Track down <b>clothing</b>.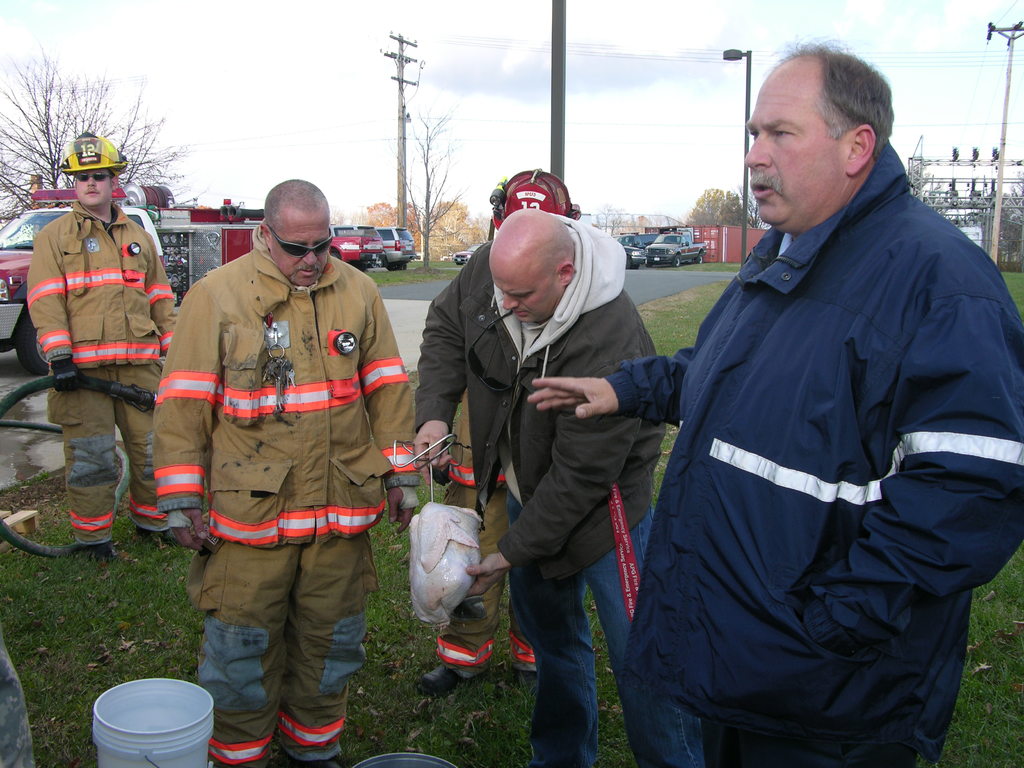
Tracked to bbox(28, 203, 178, 547).
